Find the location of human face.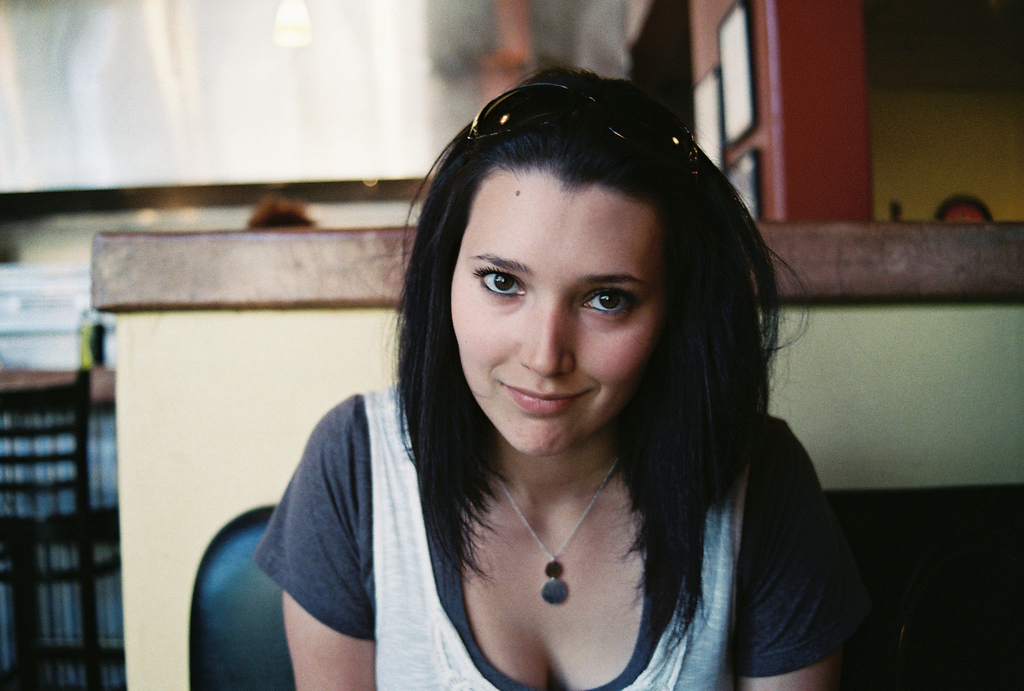
Location: detection(447, 164, 662, 458).
